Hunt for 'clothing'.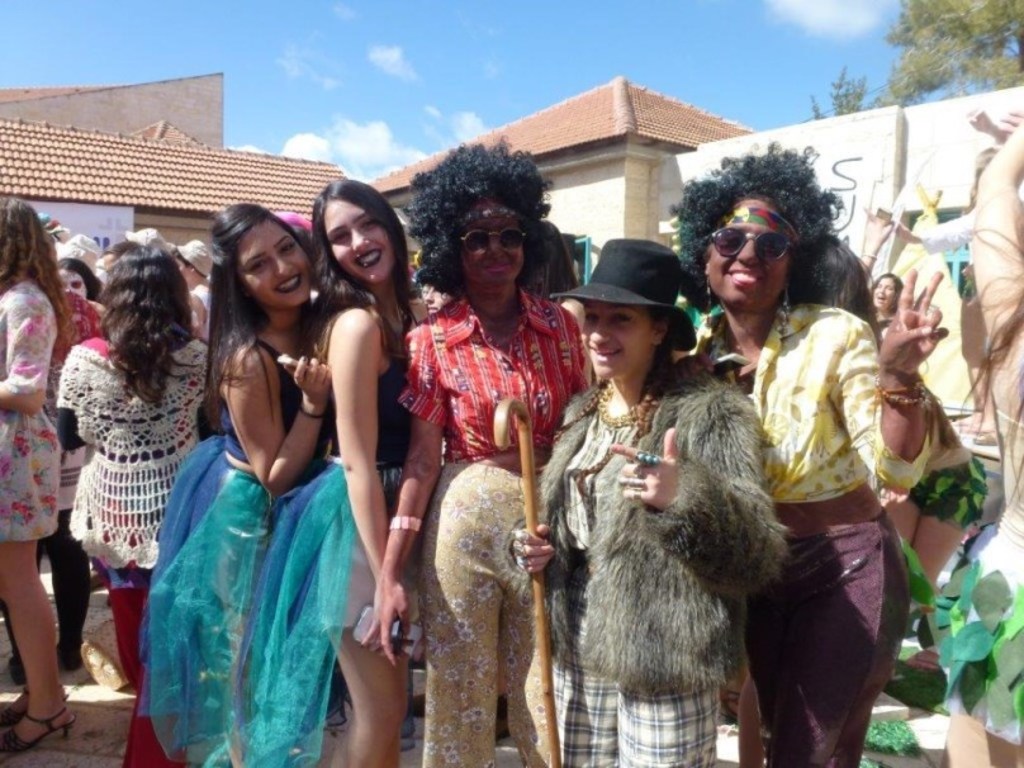
Hunted down at detection(530, 307, 783, 767).
